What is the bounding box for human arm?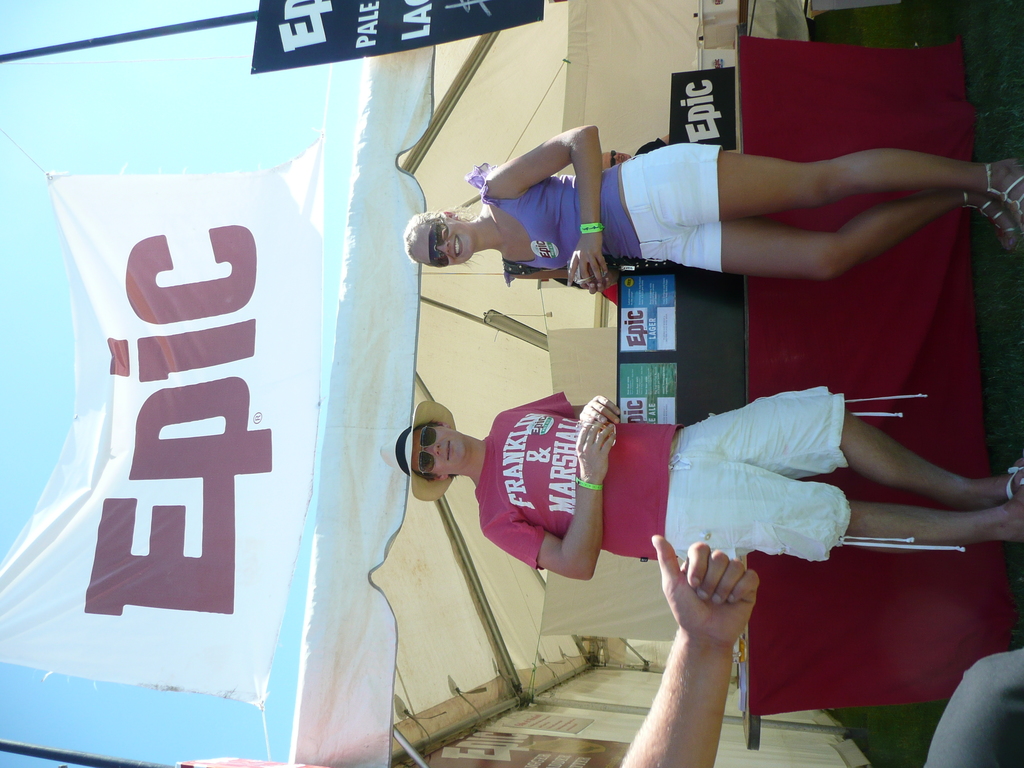
bbox(472, 122, 606, 286).
